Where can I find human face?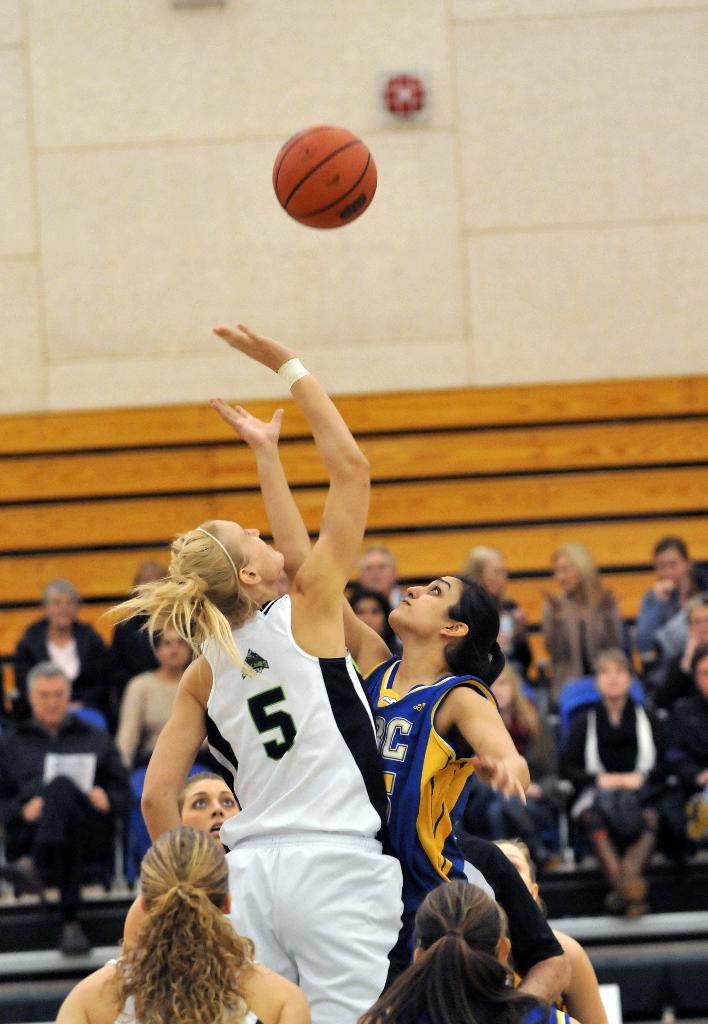
You can find it at (left=657, top=547, right=690, bottom=582).
